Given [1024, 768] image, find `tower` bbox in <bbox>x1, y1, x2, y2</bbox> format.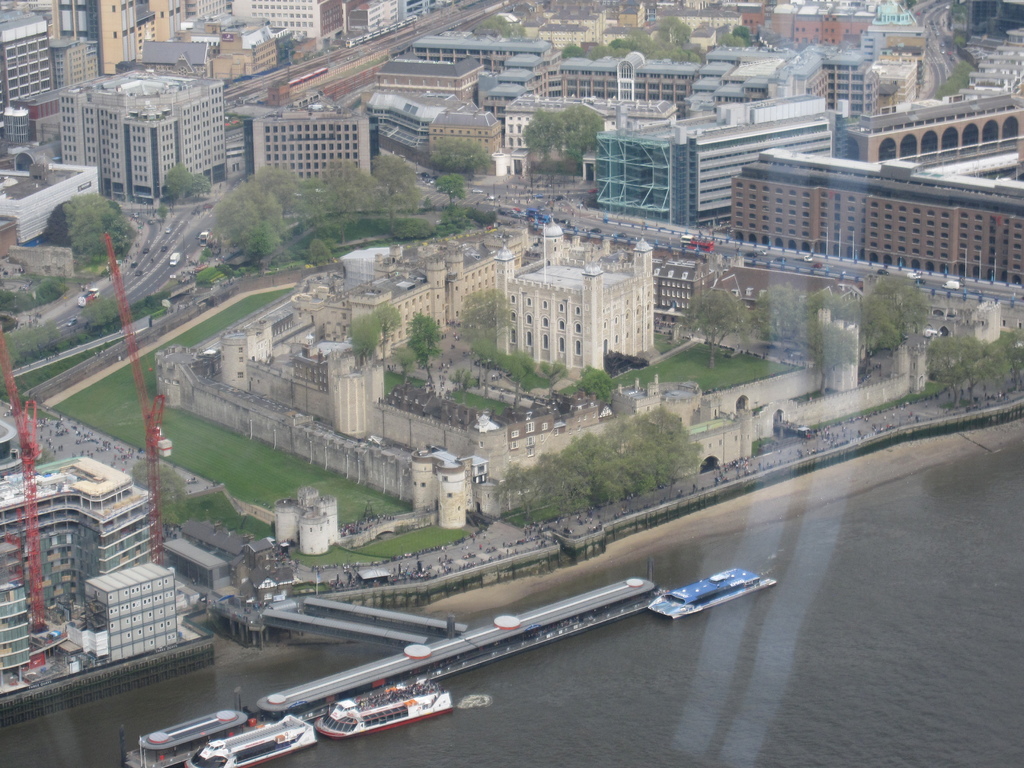
<bbox>242, 0, 348, 47</bbox>.
